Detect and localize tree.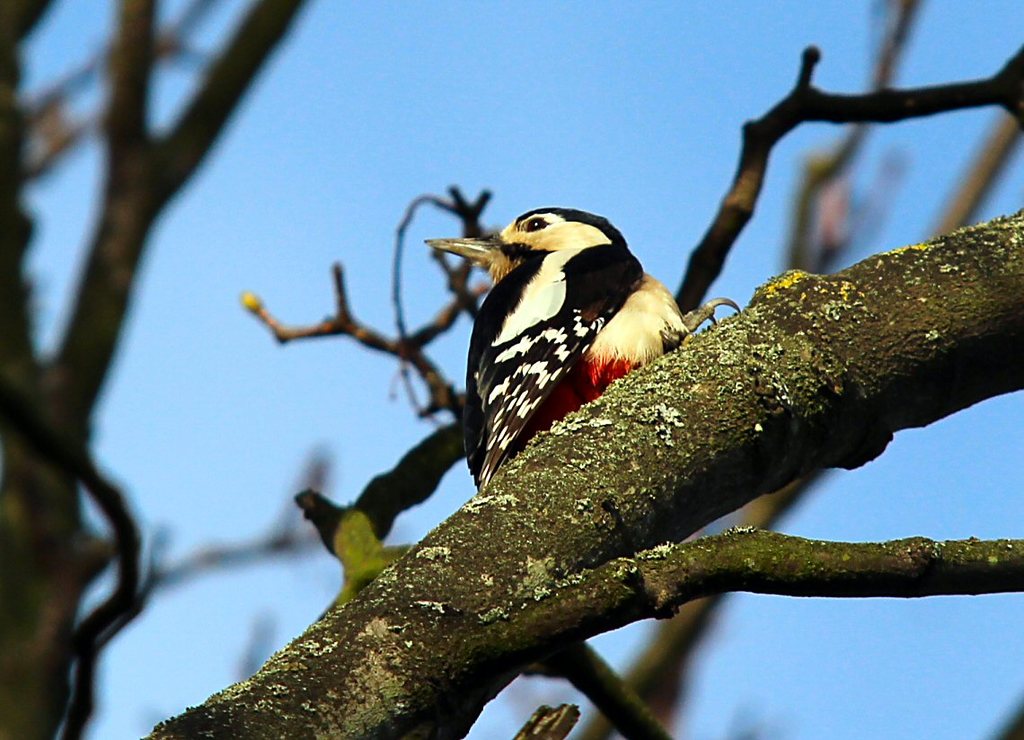
Localized at (x1=0, y1=0, x2=1023, y2=739).
